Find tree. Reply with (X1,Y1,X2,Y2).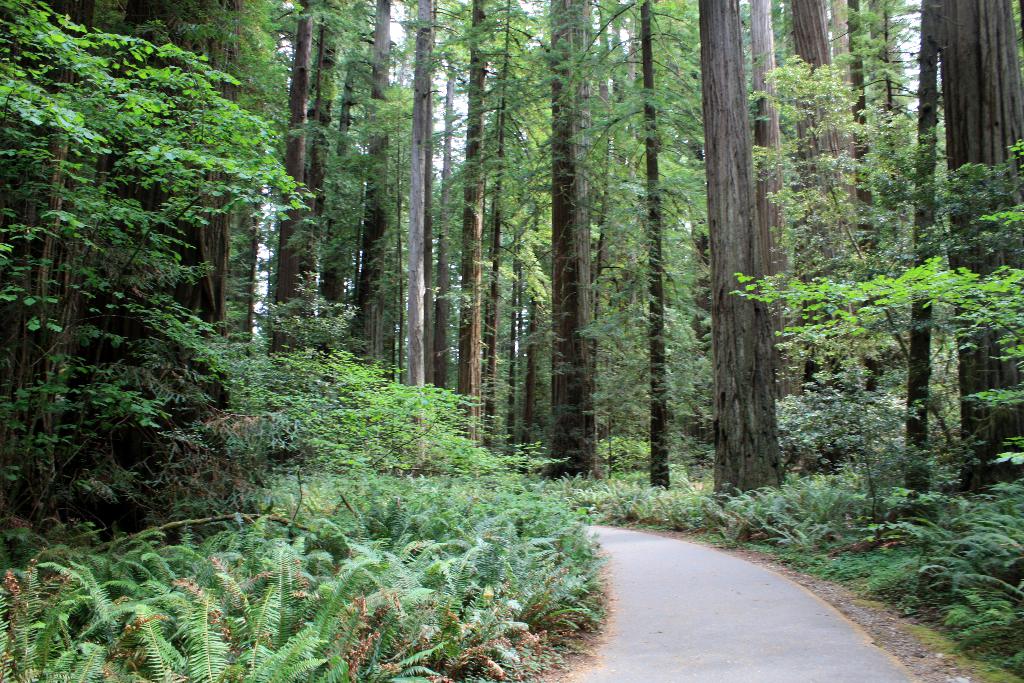
(270,0,342,379).
